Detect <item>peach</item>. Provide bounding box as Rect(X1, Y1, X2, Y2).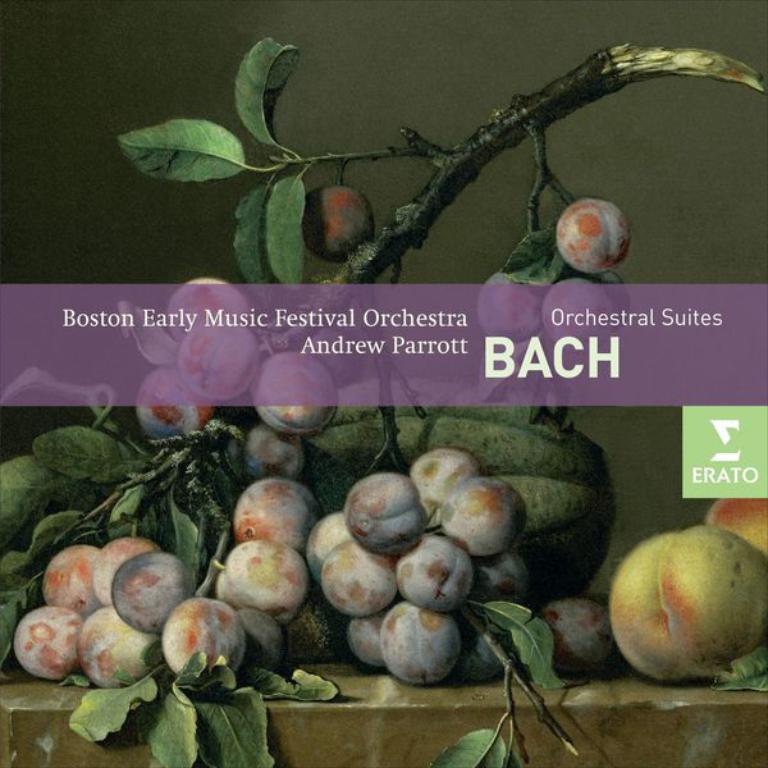
Rect(540, 598, 611, 675).
